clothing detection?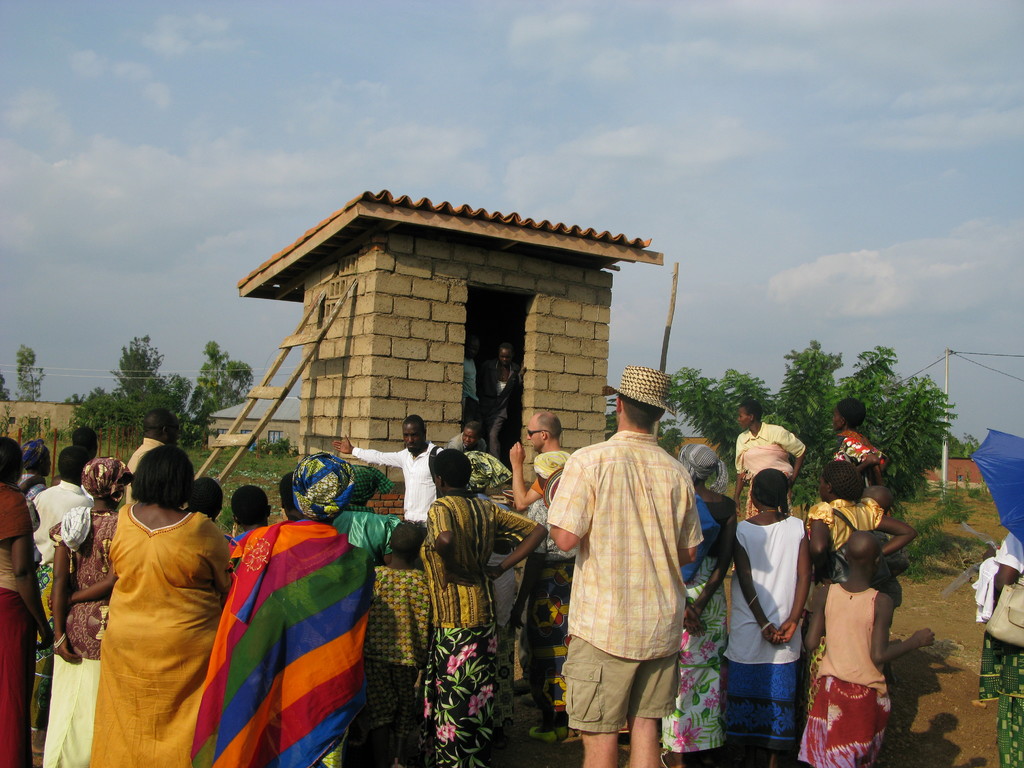
crop(39, 460, 121, 767)
